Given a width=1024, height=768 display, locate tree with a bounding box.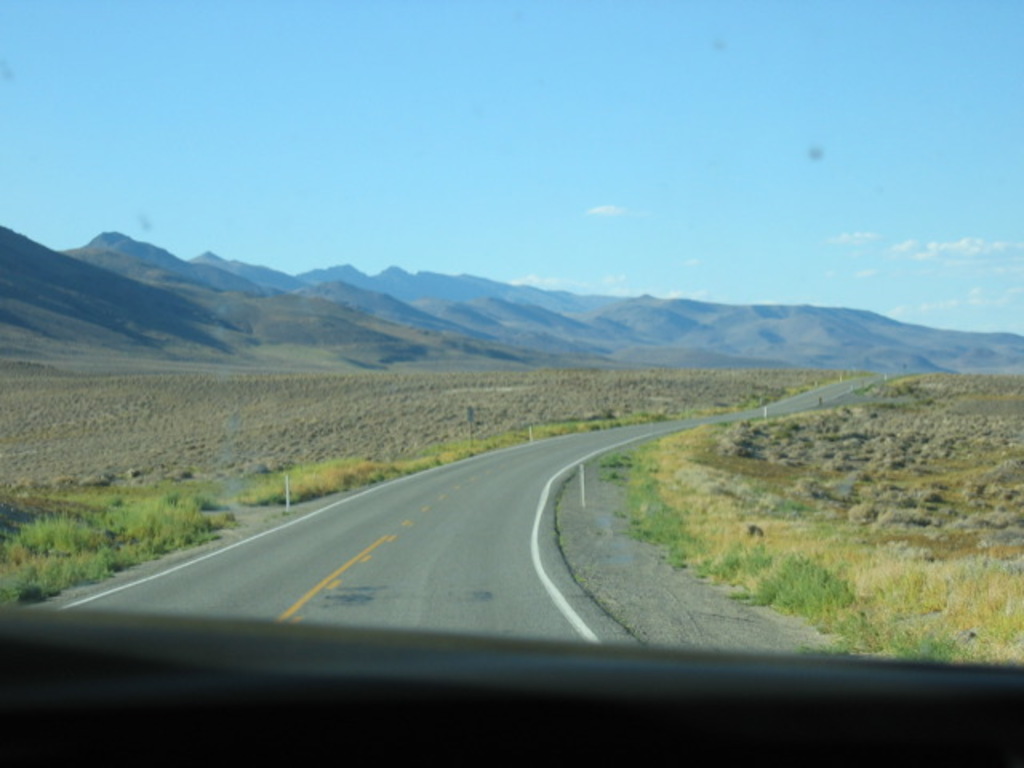
Located: x1=725, y1=416, x2=766, y2=459.
